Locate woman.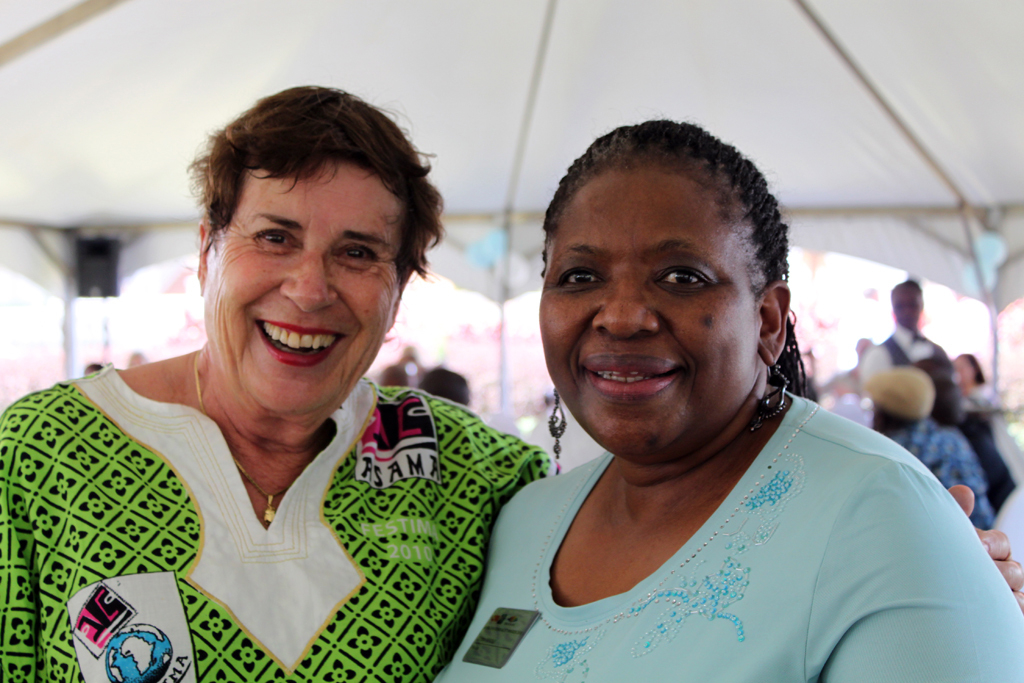
Bounding box: Rect(423, 118, 1023, 682).
